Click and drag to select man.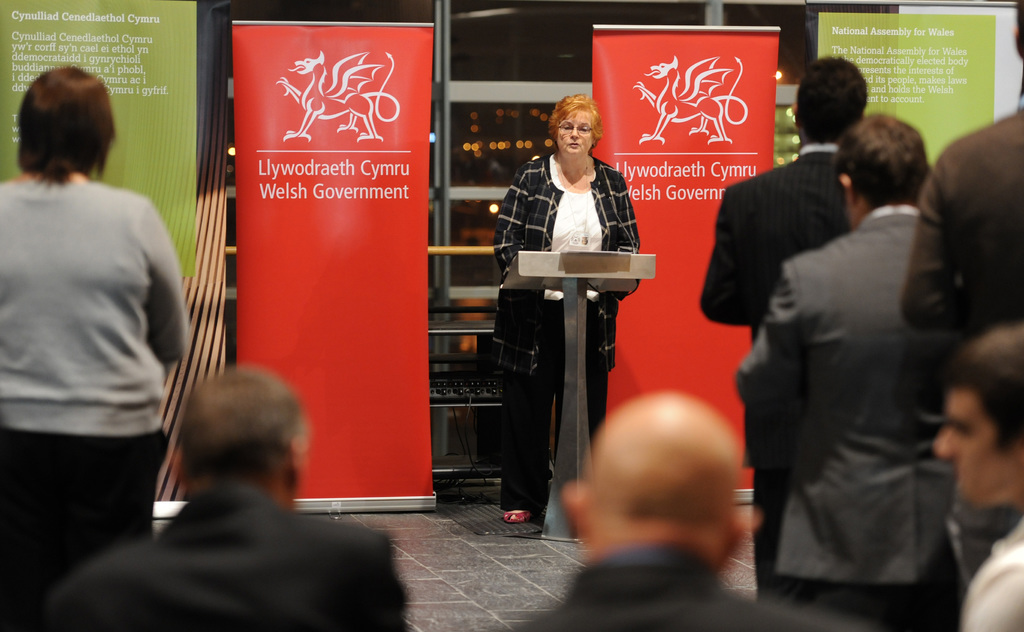
Selection: {"x1": 698, "y1": 54, "x2": 867, "y2": 606}.
